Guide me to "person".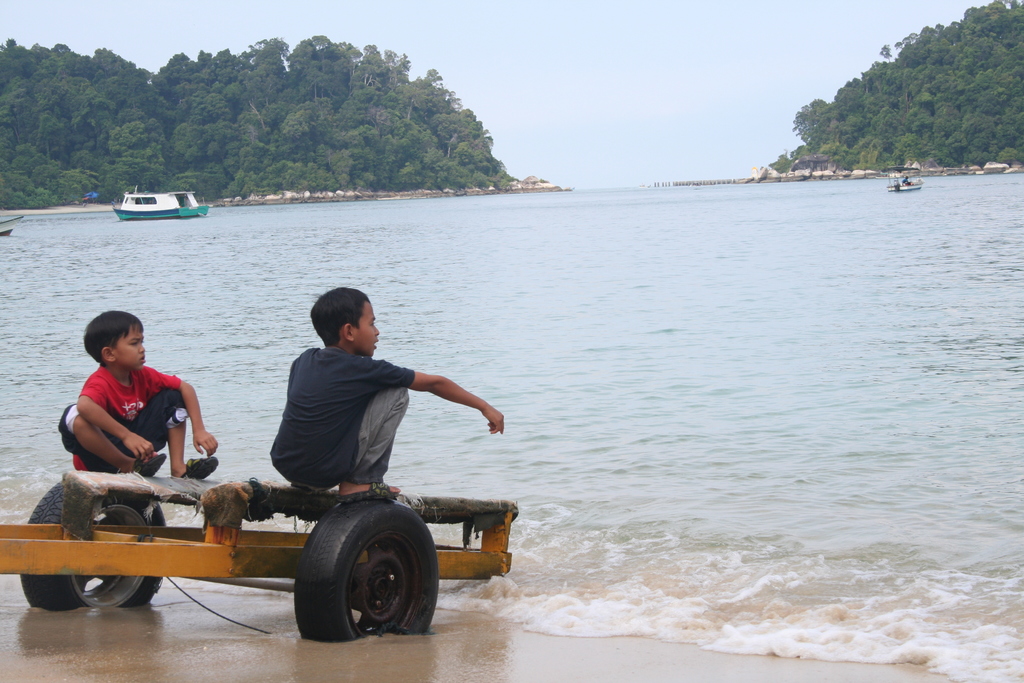
Guidance: 899 176 911 188.
